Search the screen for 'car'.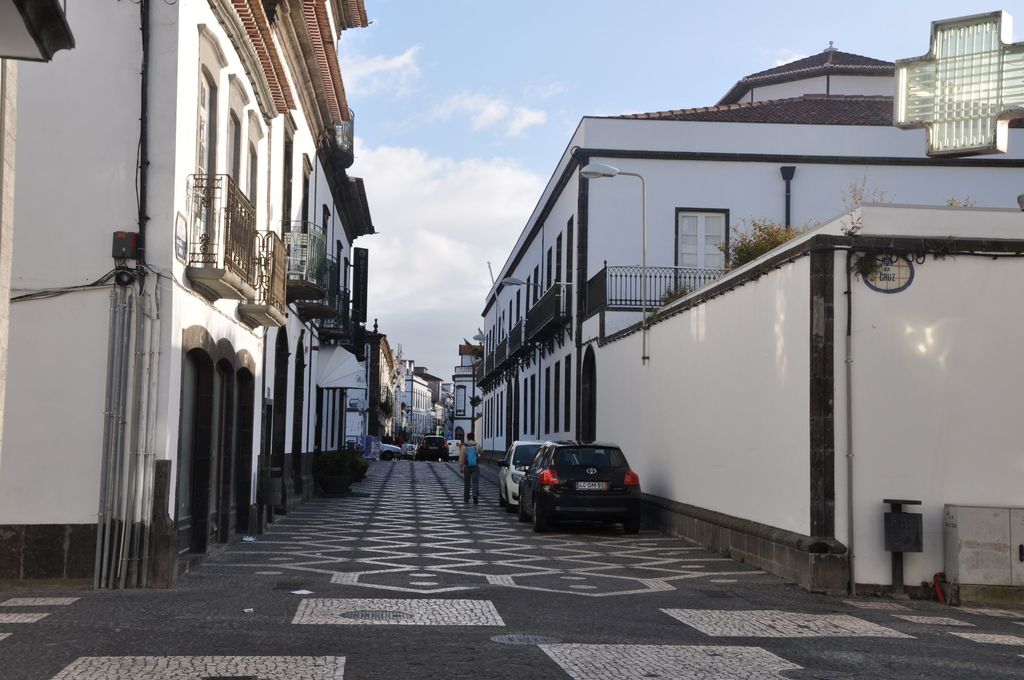
Found at <bbox>520, 442, 642, 537</bbox>.
